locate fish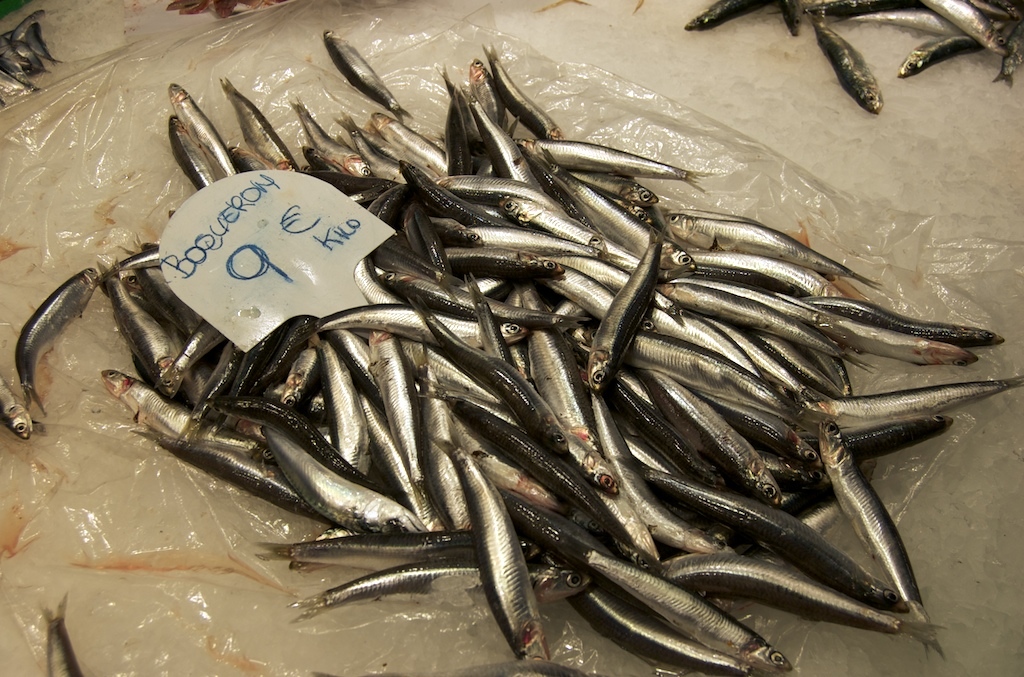
{"left": 468, "top": 55, "right": 503, "bottom": 131}
